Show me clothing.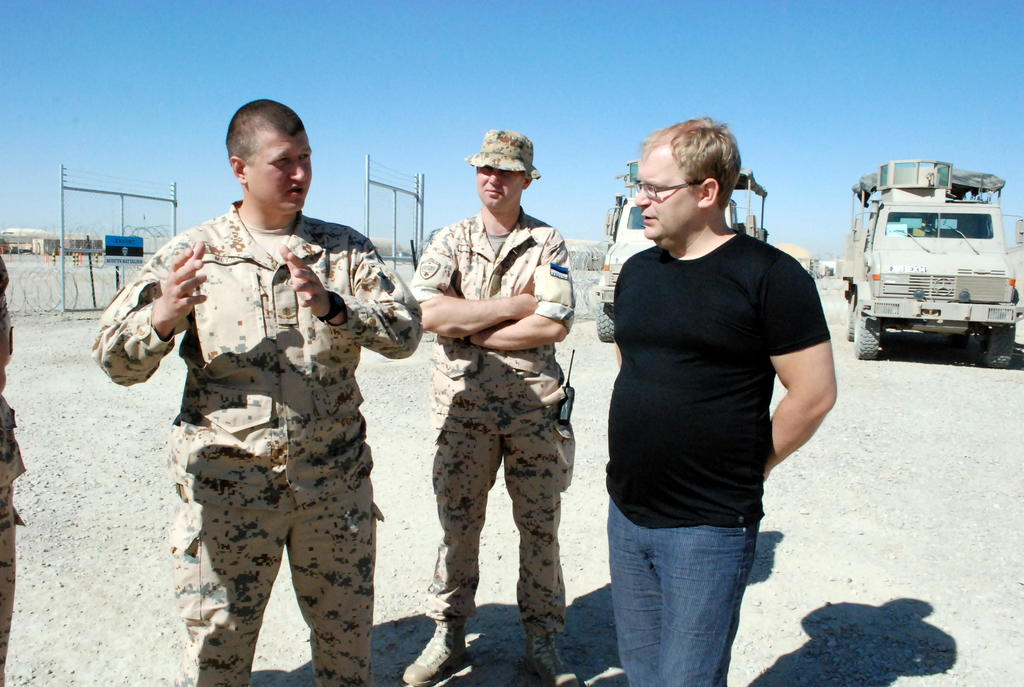
clothing is here: (x1=397, y1=152, x2=584, y2=622).
